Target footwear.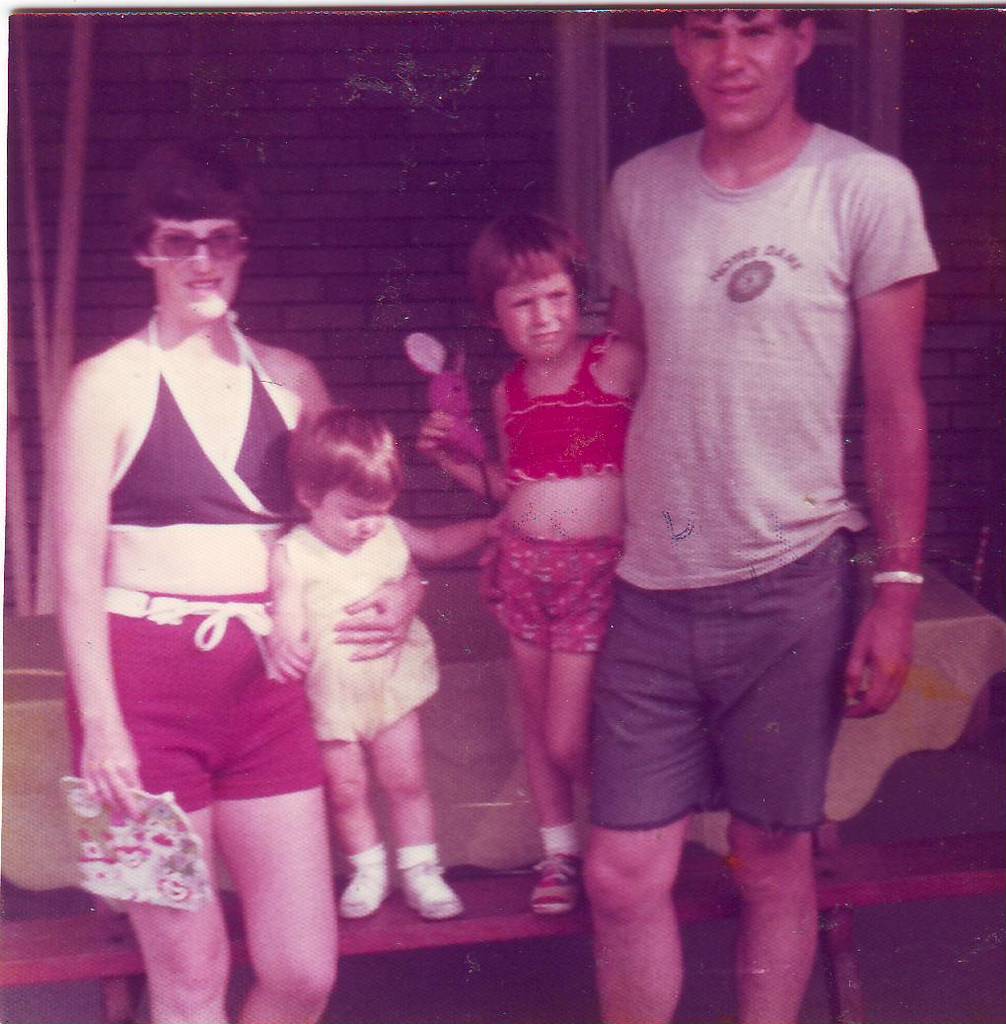
Target region: l=404, t=858, r=466, b=918.
